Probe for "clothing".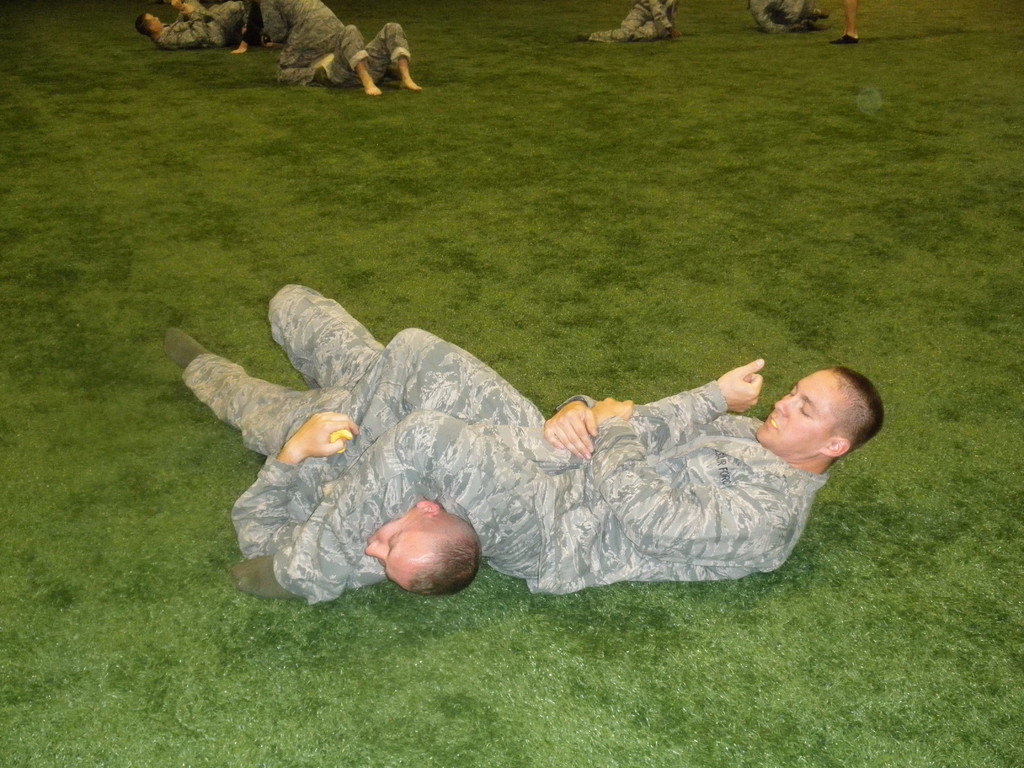
Probe result: (280, 324, 835, 606).
